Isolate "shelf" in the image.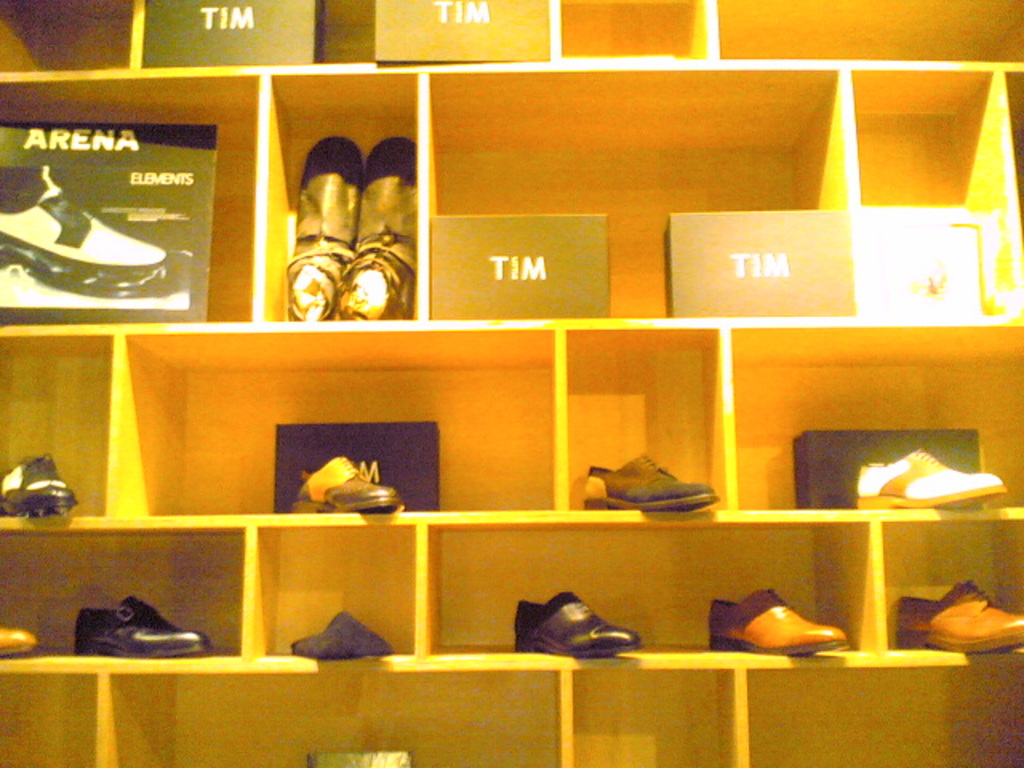
Isolated region: 0,0,1022,766.
